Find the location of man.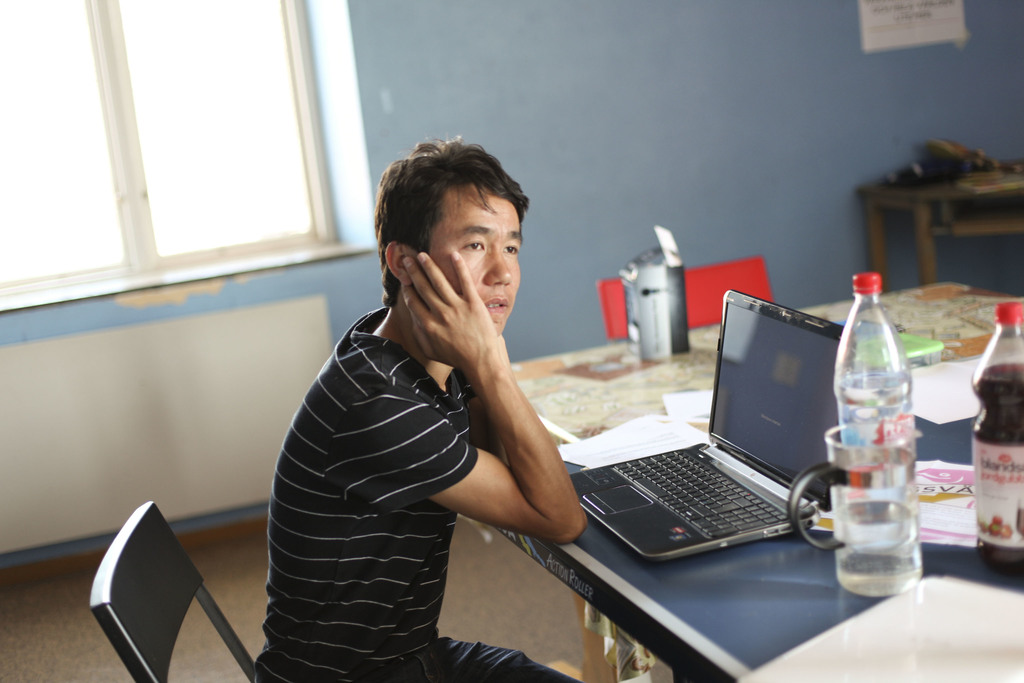
Location: 243,113,609,667.
